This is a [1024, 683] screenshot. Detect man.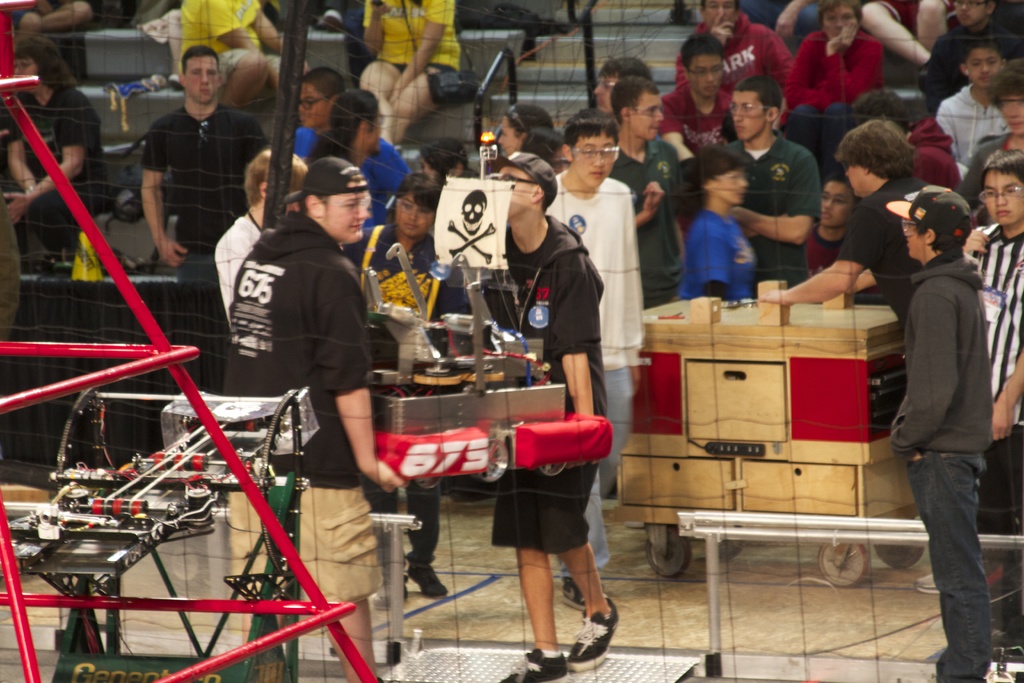
(left=726, top=72, right=824, bottom=298).
